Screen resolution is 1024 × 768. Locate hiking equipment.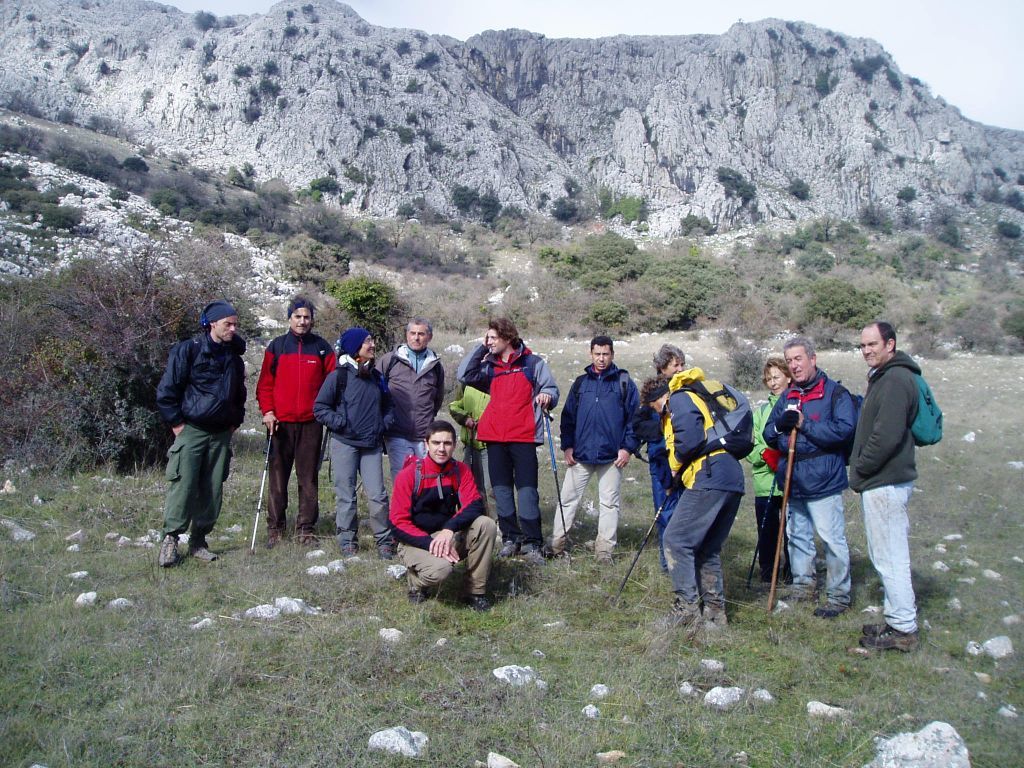
x1=738, y1=467, x2=783, y2=591.
